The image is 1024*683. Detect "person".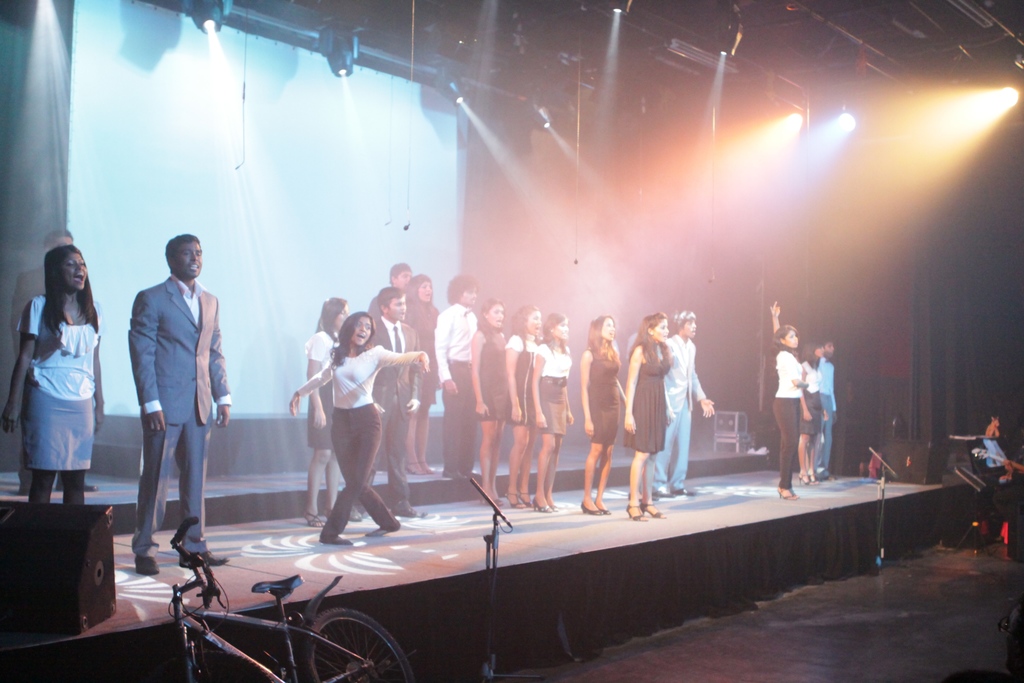
Detection: 533/313/573/513.
